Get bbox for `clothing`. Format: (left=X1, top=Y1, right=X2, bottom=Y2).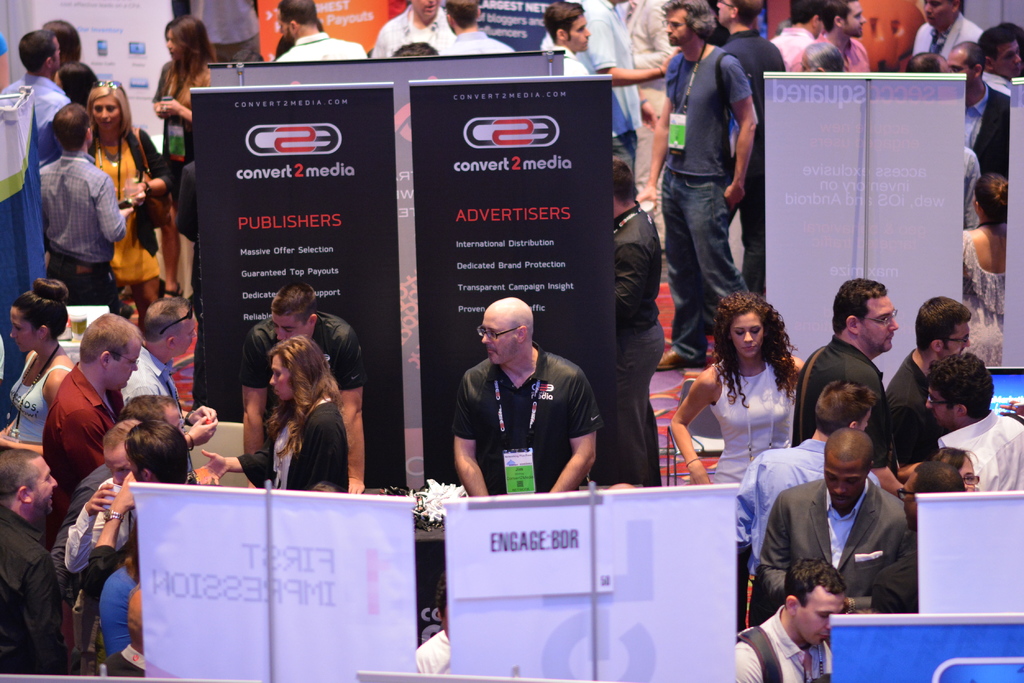
(left=20, top=150, right=122, bottom=303).
